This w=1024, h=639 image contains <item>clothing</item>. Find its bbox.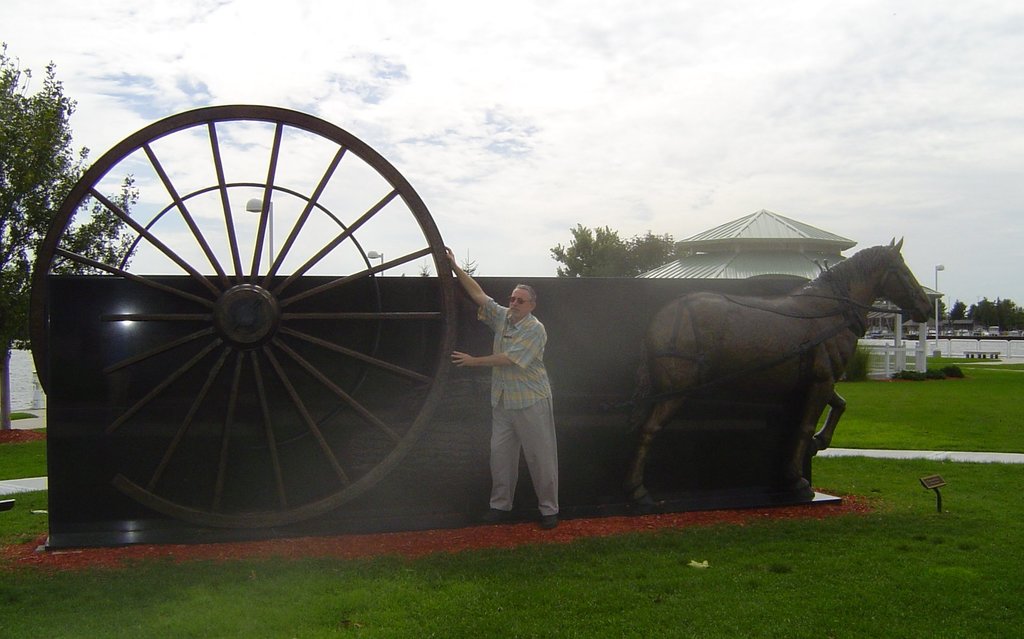
x1=477 y1=301 x2=560 y2=513.
